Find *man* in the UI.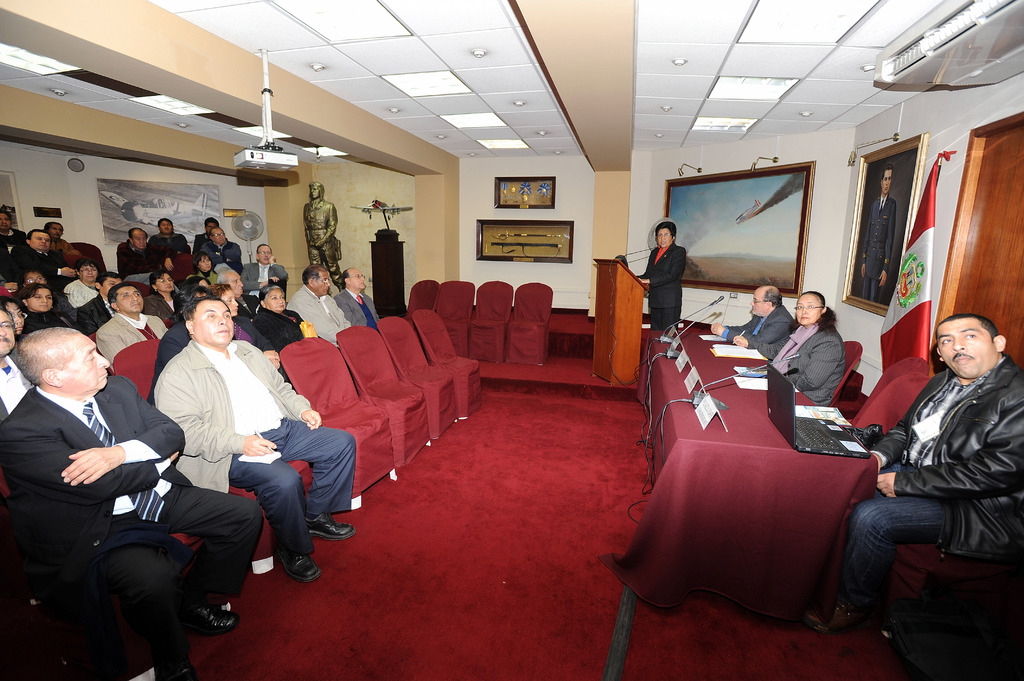
UI element at Rect(237, 242, 290, 298).
